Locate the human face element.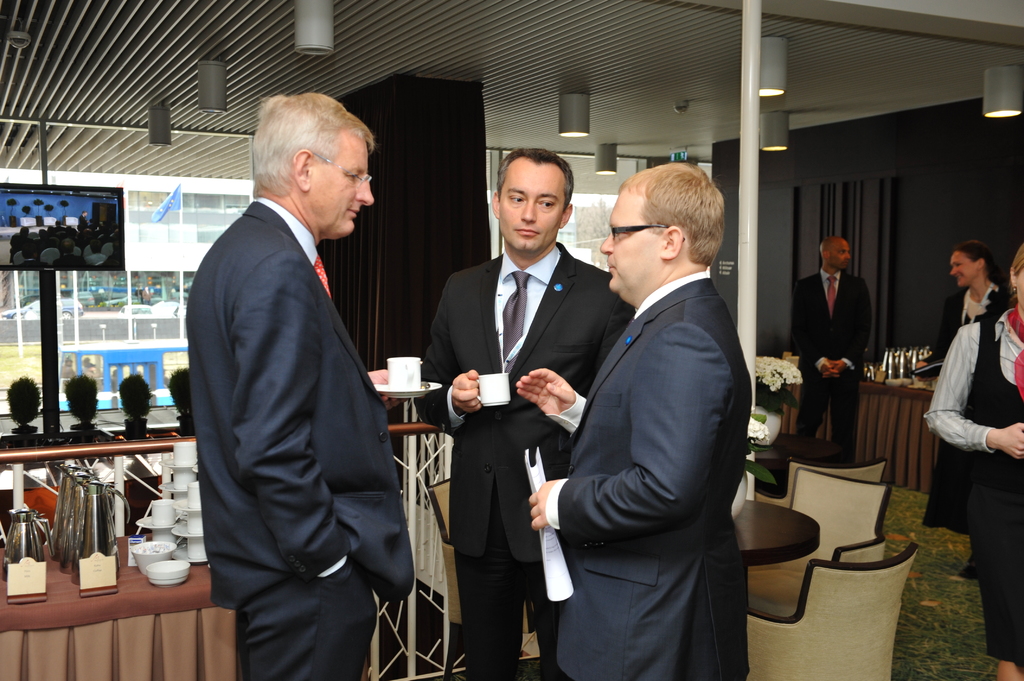
Element bbox: 950 251 974 282.
